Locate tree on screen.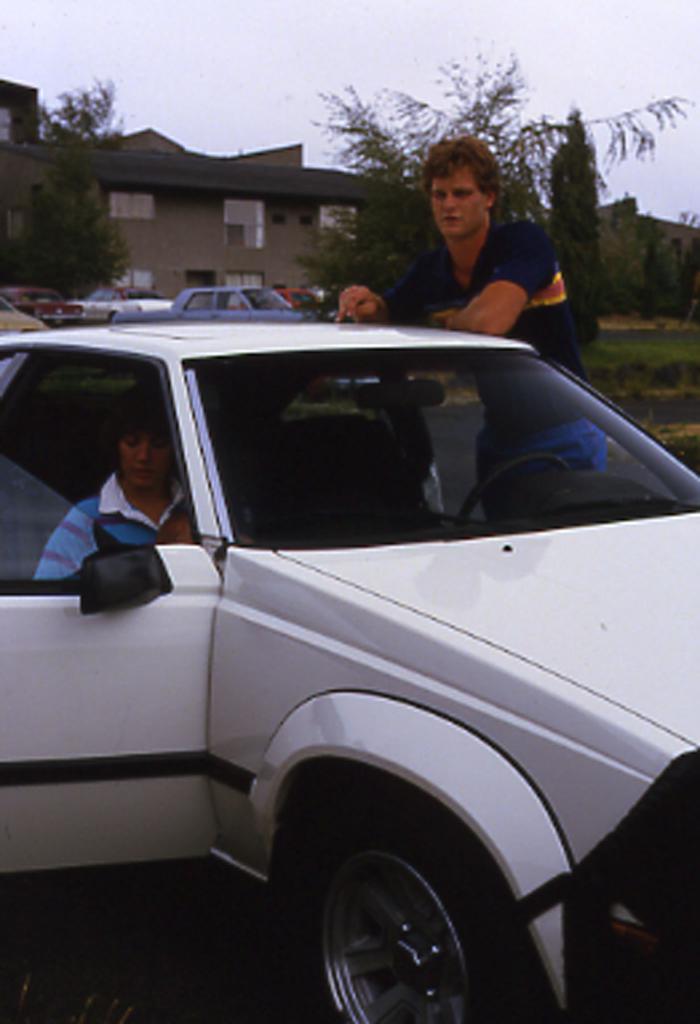
On screen at rect(549, 100, 600, 335).
